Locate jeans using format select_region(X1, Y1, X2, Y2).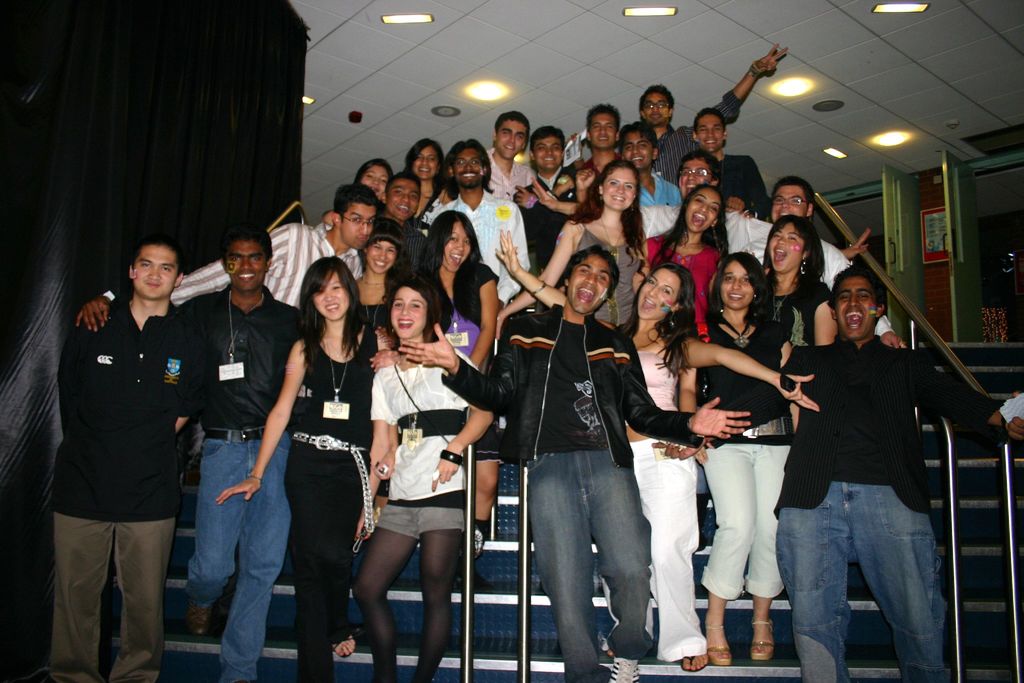
select_region(187, 429, 288, 677).
